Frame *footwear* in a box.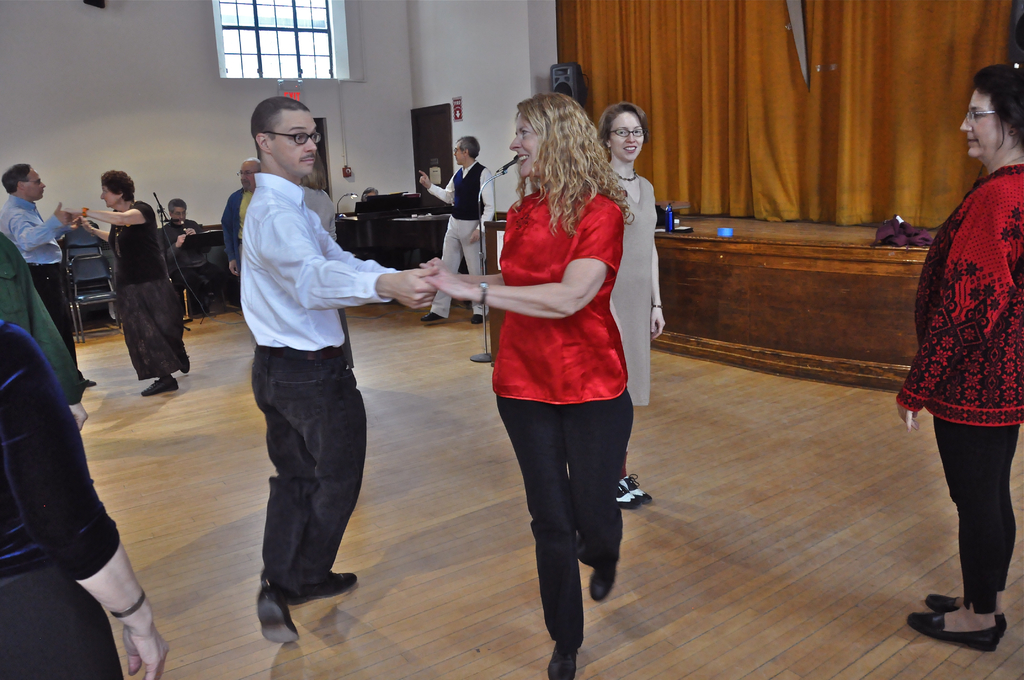
l=253, t=580, r=305, b=647.
